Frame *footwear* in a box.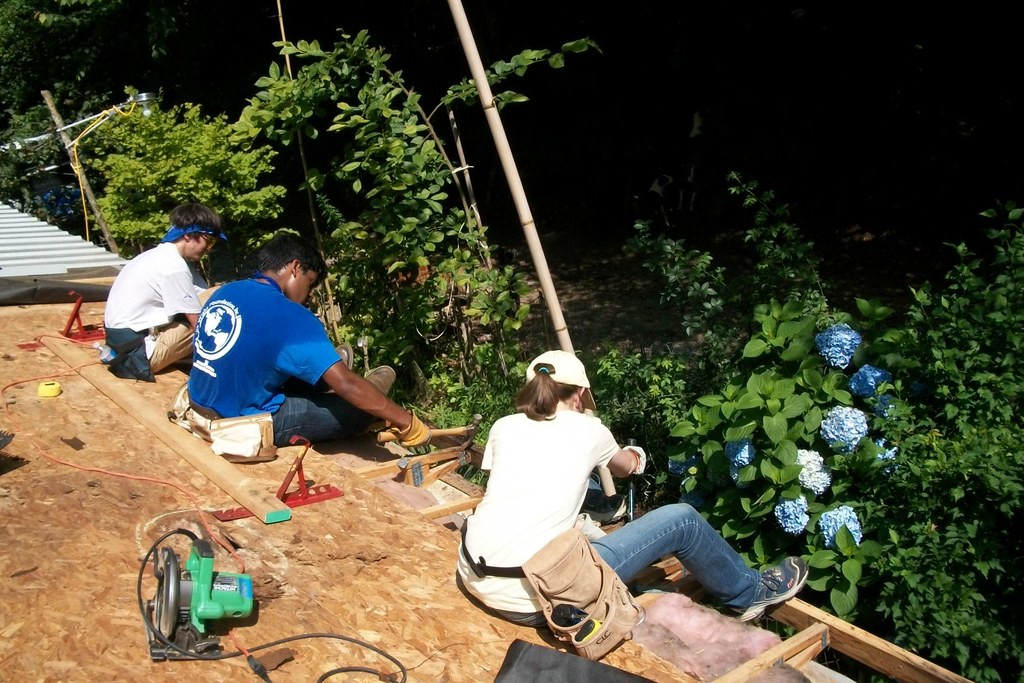
x1=720 y1=554 x2=810 y2=620.
